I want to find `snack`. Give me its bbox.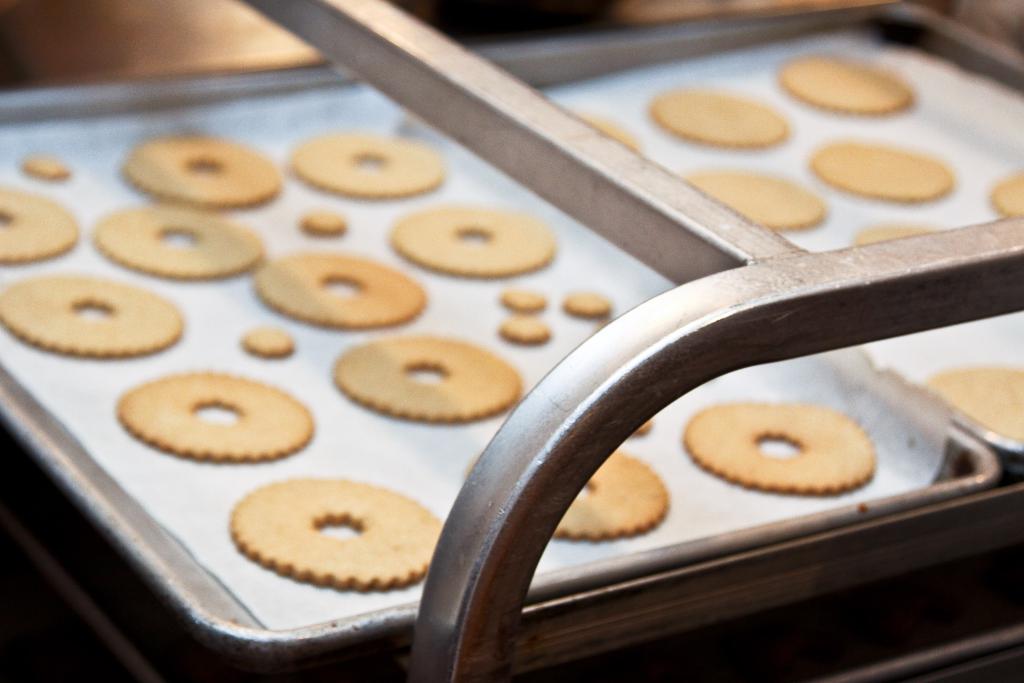
397 202 554 283.
